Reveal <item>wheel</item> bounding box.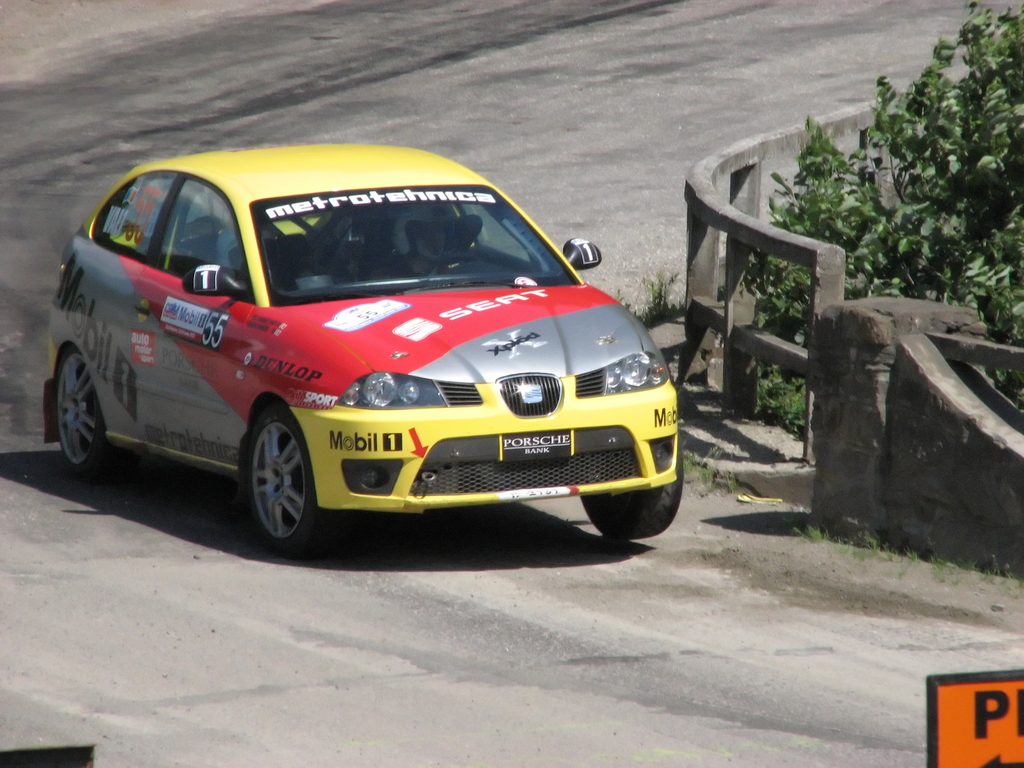
Revealed: detection(229, 408, 309, 546).
